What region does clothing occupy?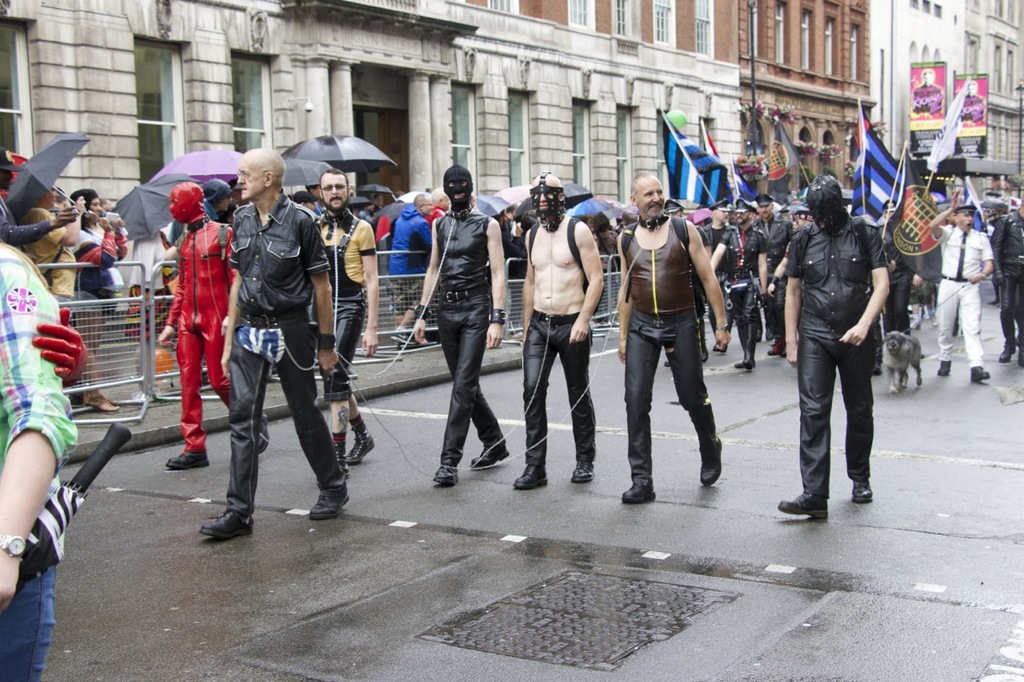
<region>389, 210, 436, 313</region>.
